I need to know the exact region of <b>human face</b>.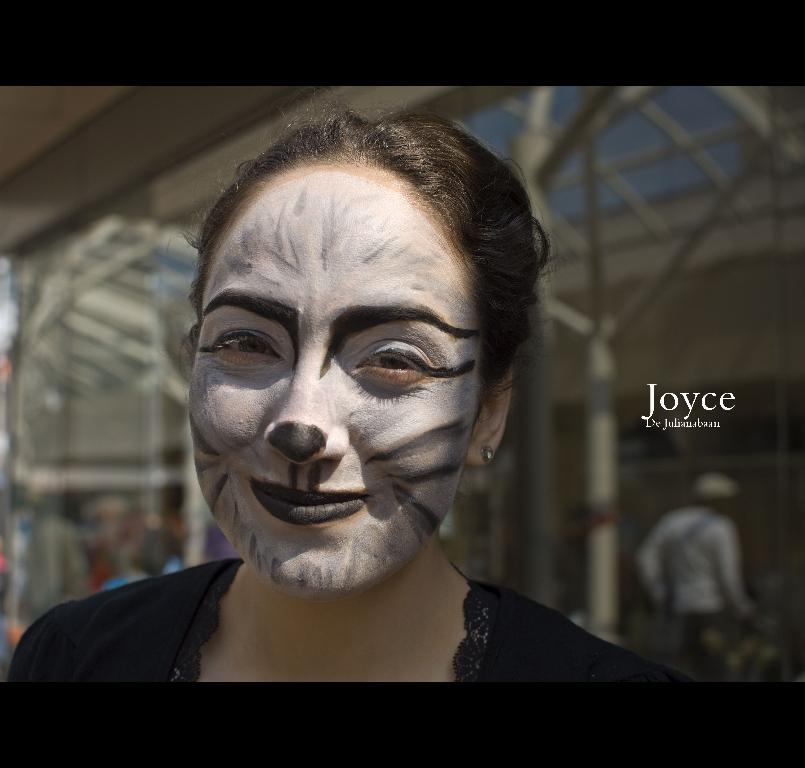
Region: 188, 160, 484, 598.
